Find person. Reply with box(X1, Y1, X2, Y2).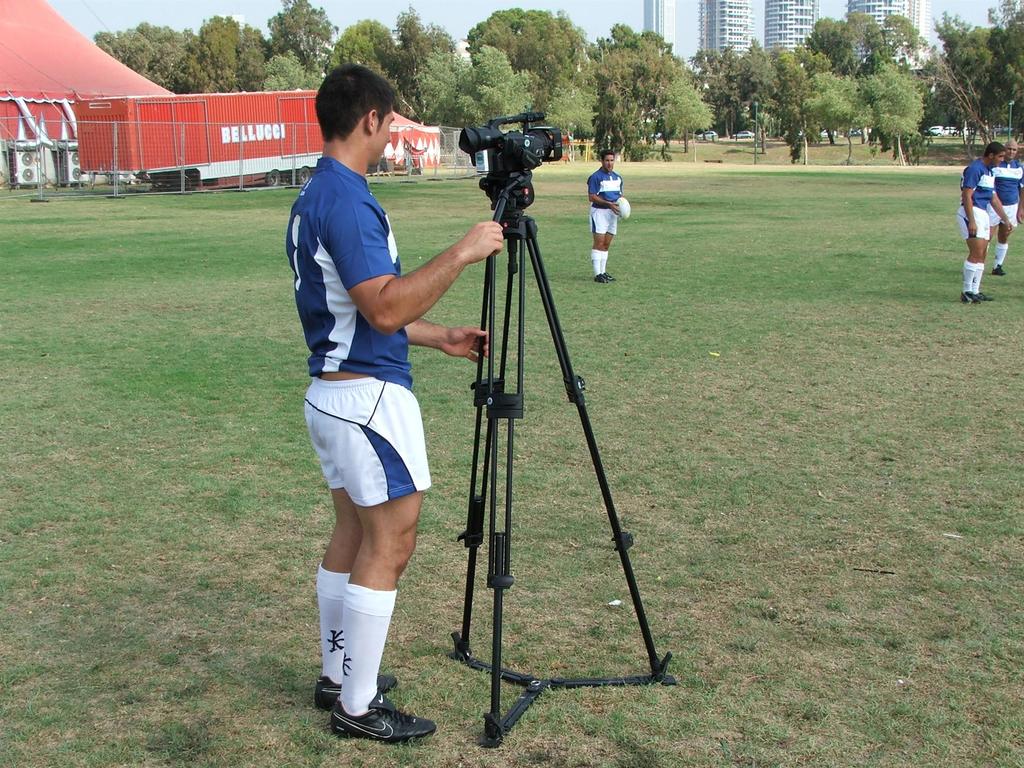
box(975, 129, 1016, 281).
